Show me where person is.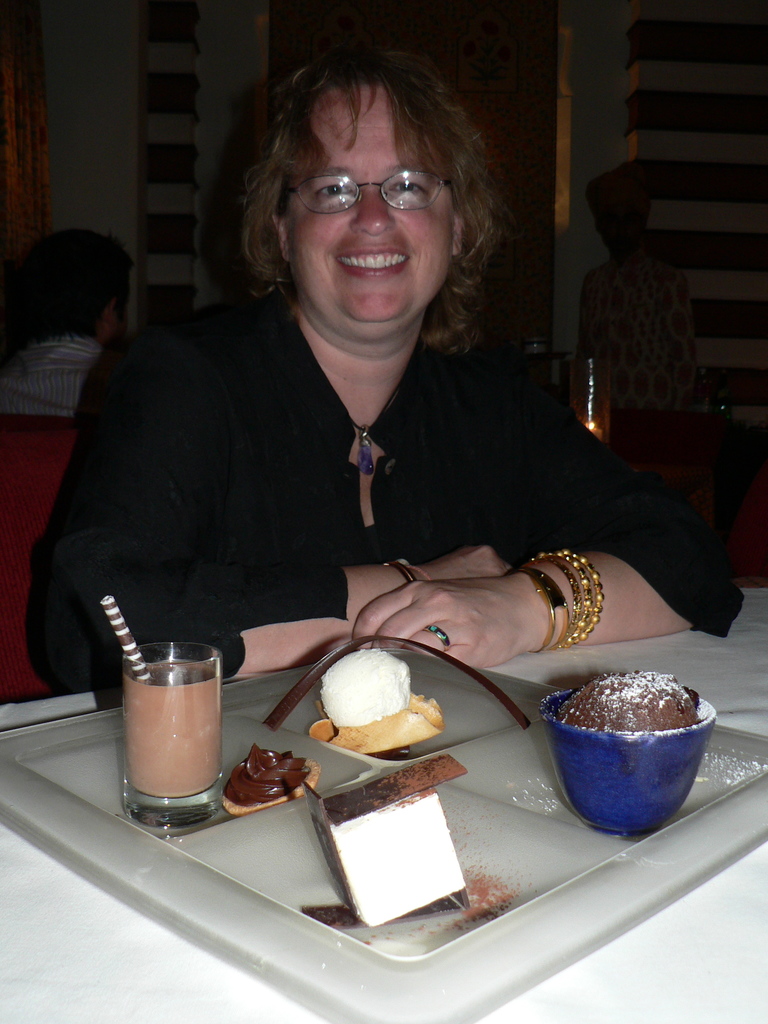
person is at {"x1": 36, "y1": 46, "x2": 739, "y2": 676}.
